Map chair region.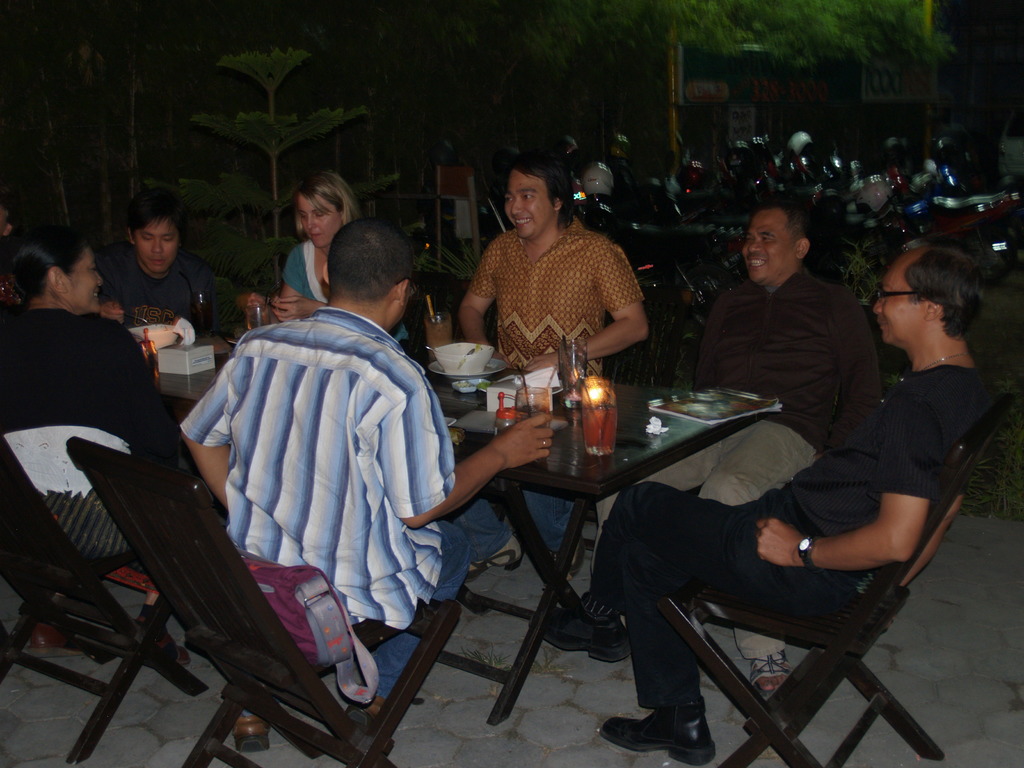
Mapped to <box>645,397,1023,767</box>.
